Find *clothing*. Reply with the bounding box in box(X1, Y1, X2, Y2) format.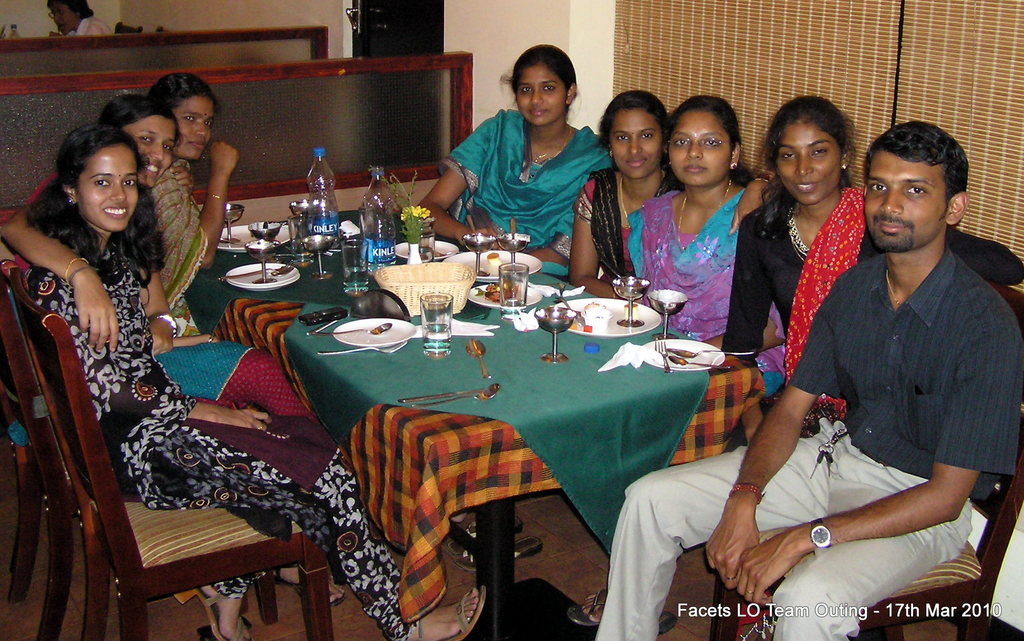
box(154, 324, 293, 419).
